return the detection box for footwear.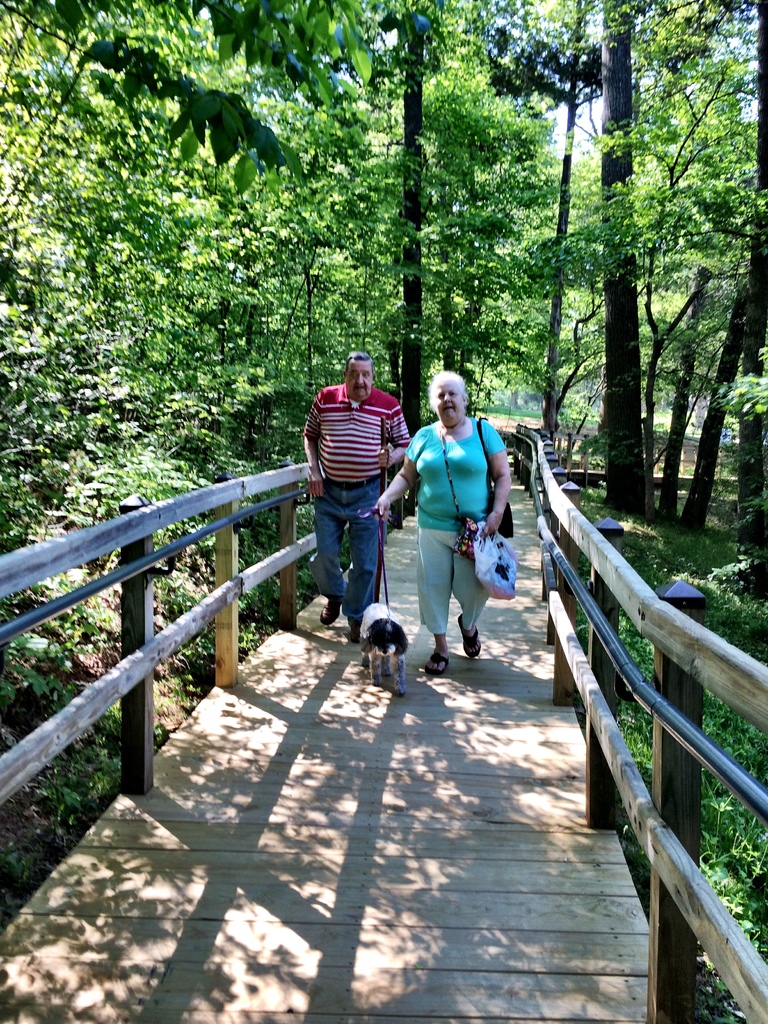
crop(461, 609, 488, 662).
